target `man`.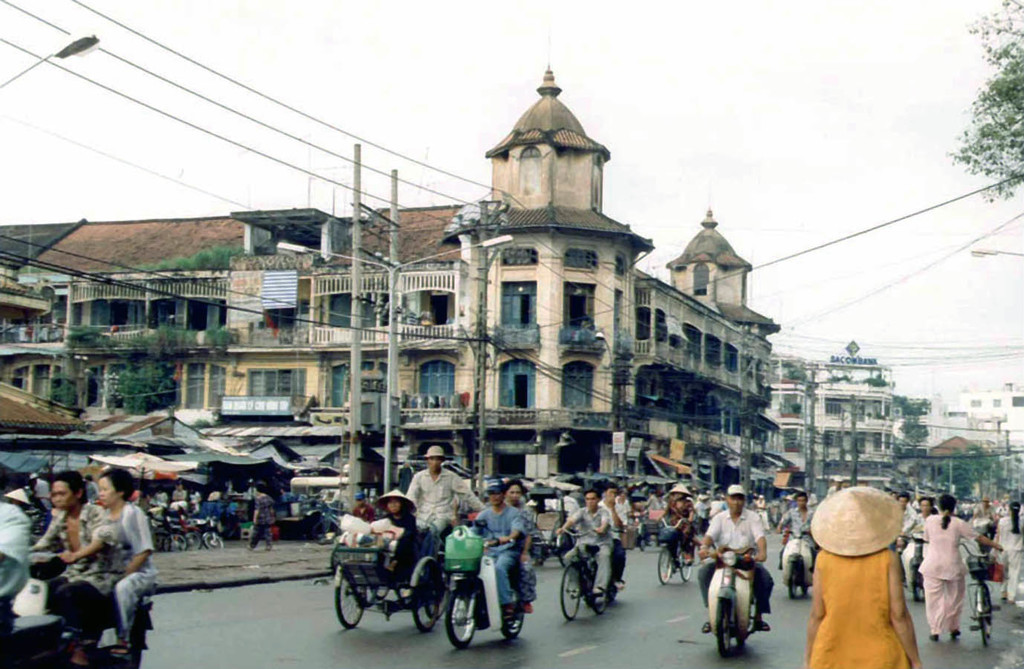
Target region: (898, 492, 917, 520).
